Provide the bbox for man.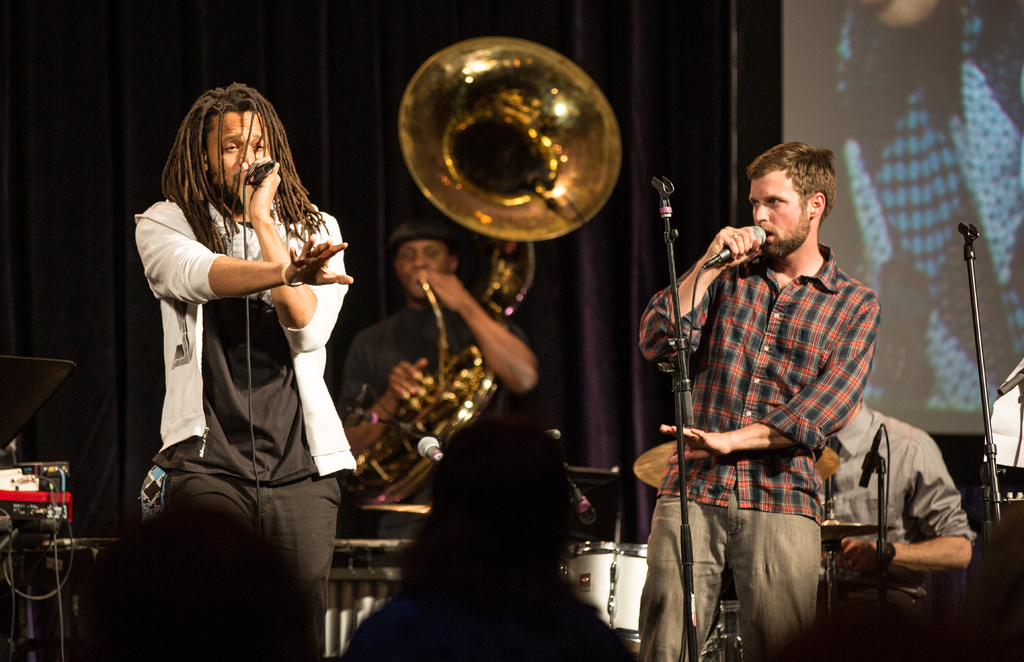
bbox=[102, 51, 349, 587].
